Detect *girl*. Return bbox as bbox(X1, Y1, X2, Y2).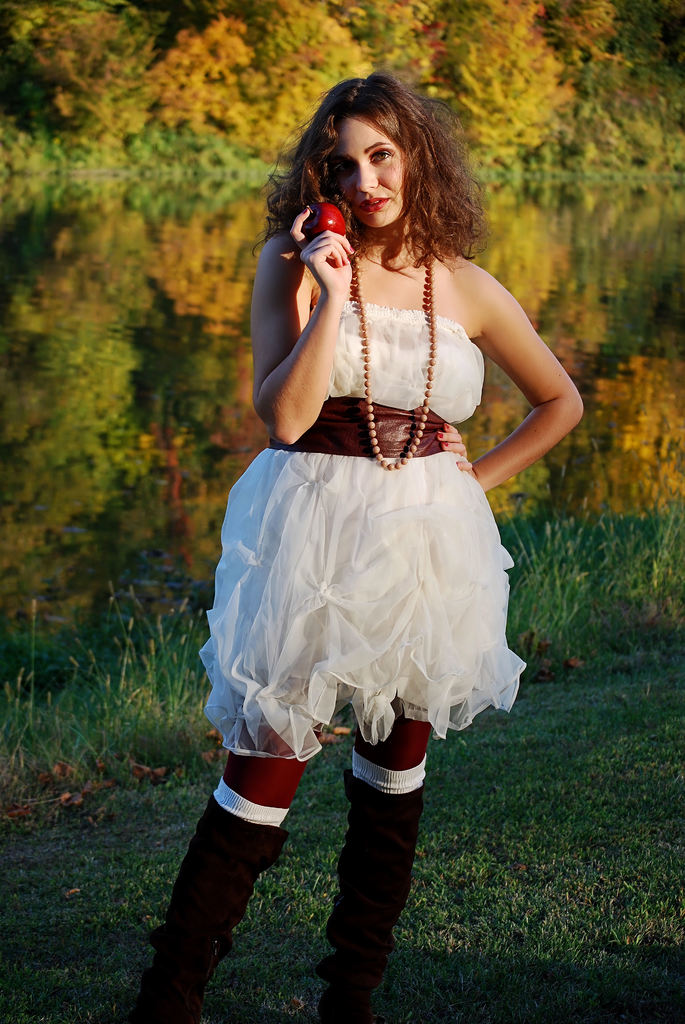
bbox(116, 74, 585, 1023).
